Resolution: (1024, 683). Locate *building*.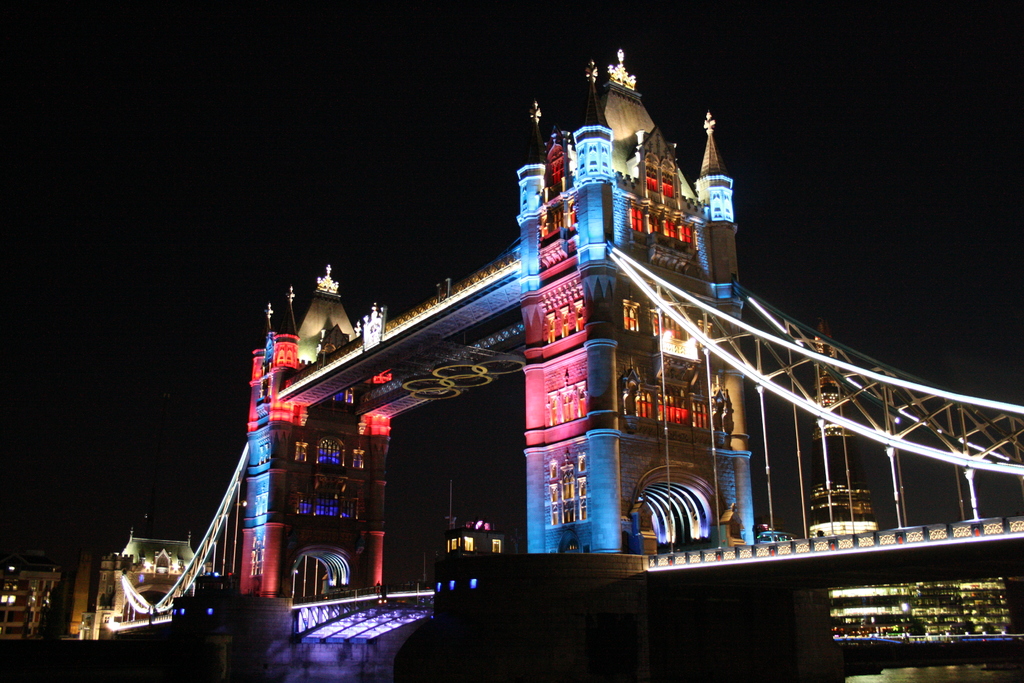
bbox=[823, 582, 1016, 637].
